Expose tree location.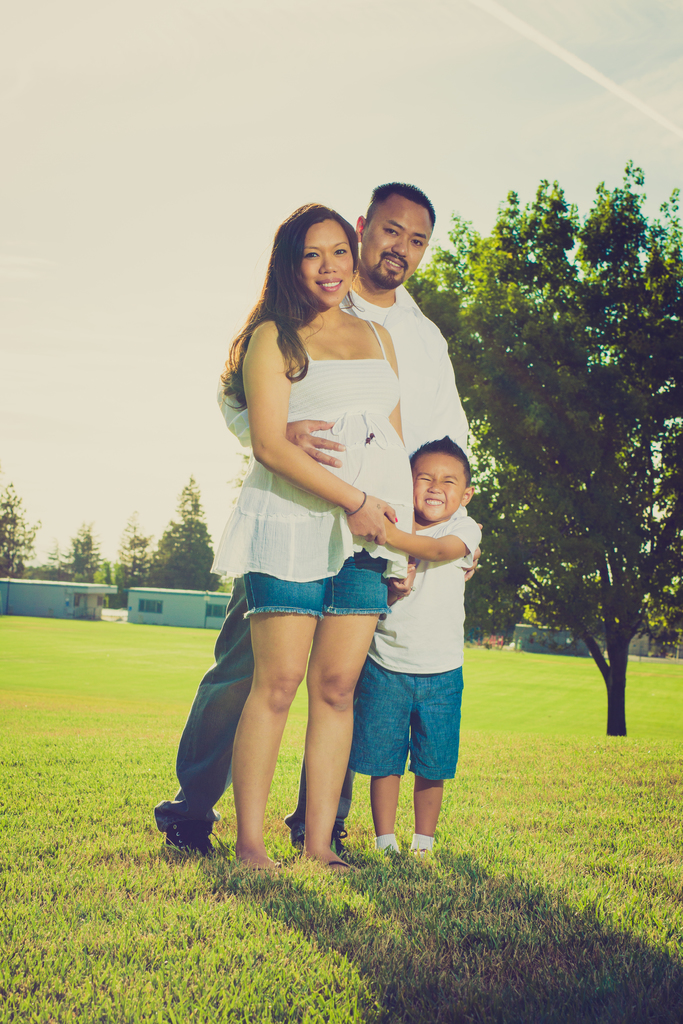
Exposed at bbox(471, 180, 662, 746).
